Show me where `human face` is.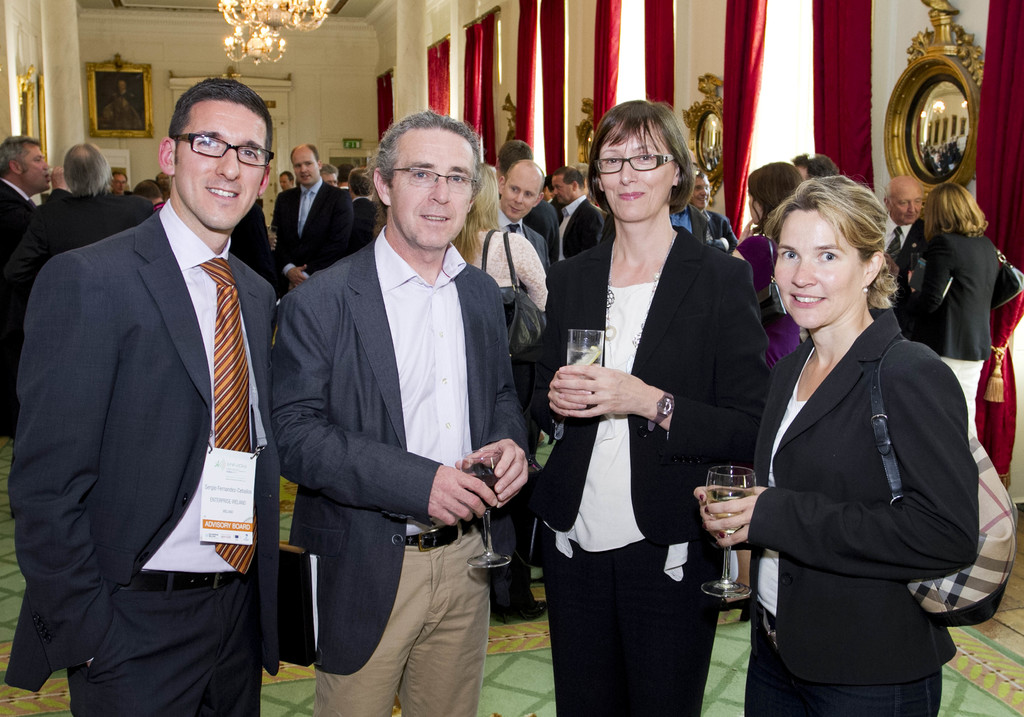
`human face` is at box(280, 173, 293, 193).
